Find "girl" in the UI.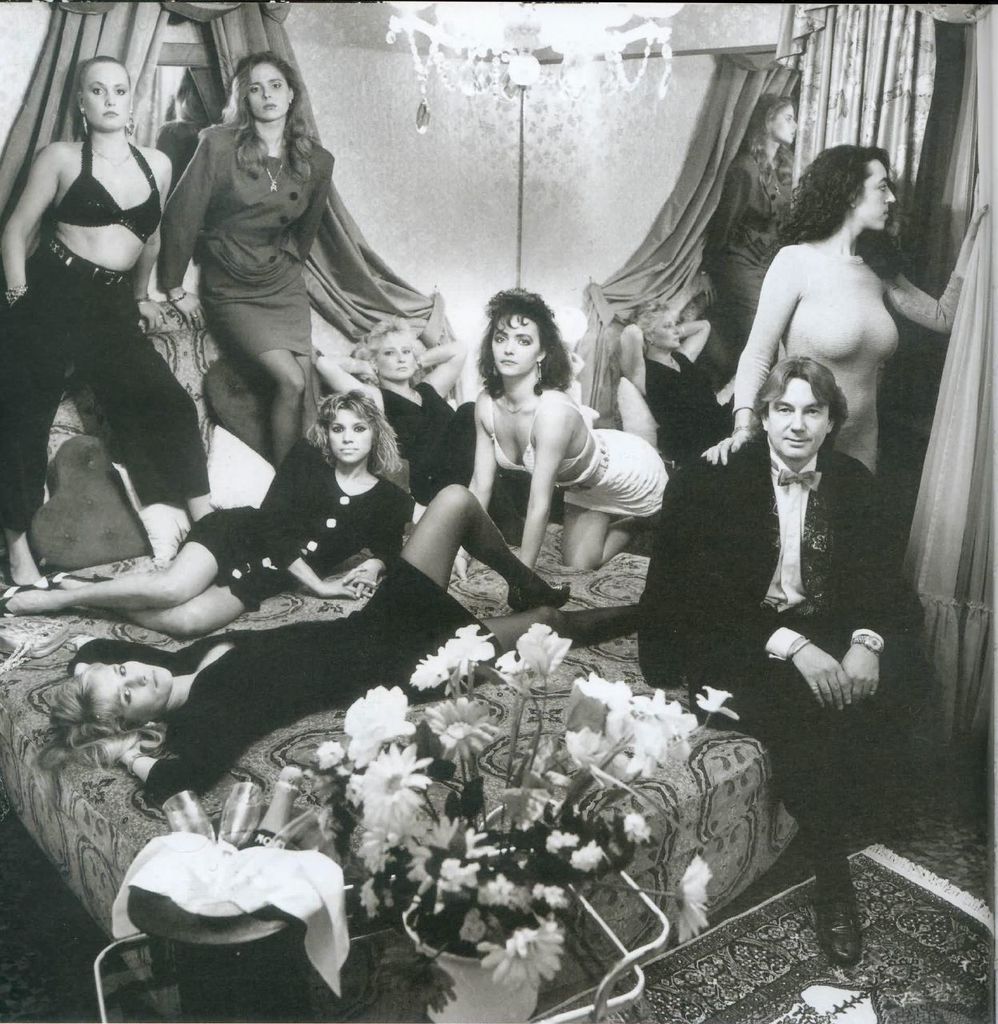
UI element at pyautogui.locateOnScreen(11, 398, 409, 641).
